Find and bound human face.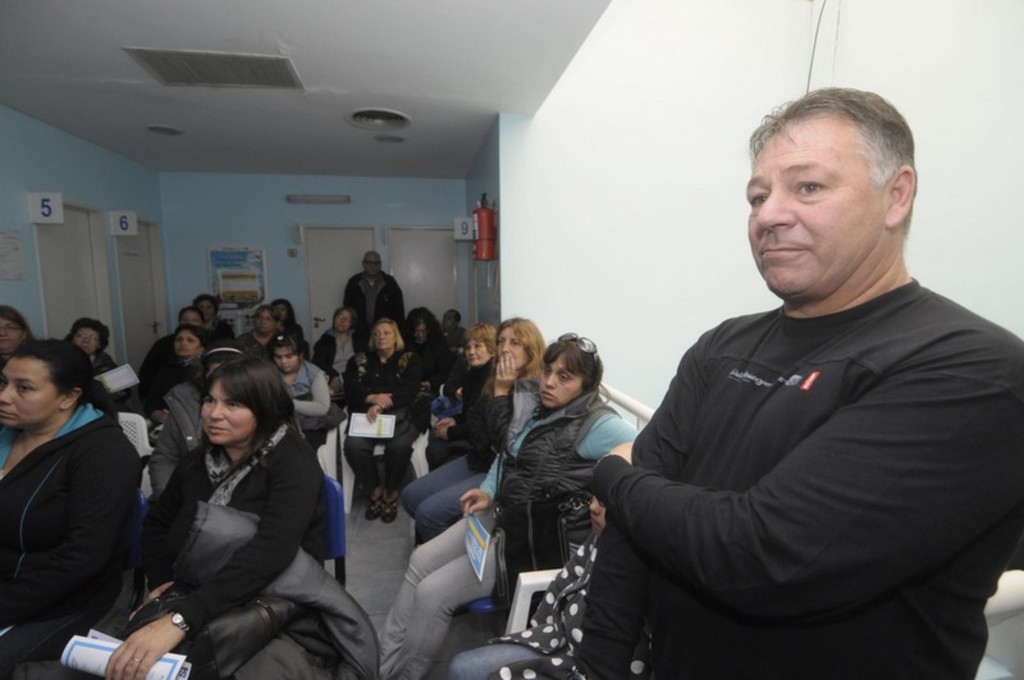
Bound: left=0, top=353, right=59, bottom=423.
